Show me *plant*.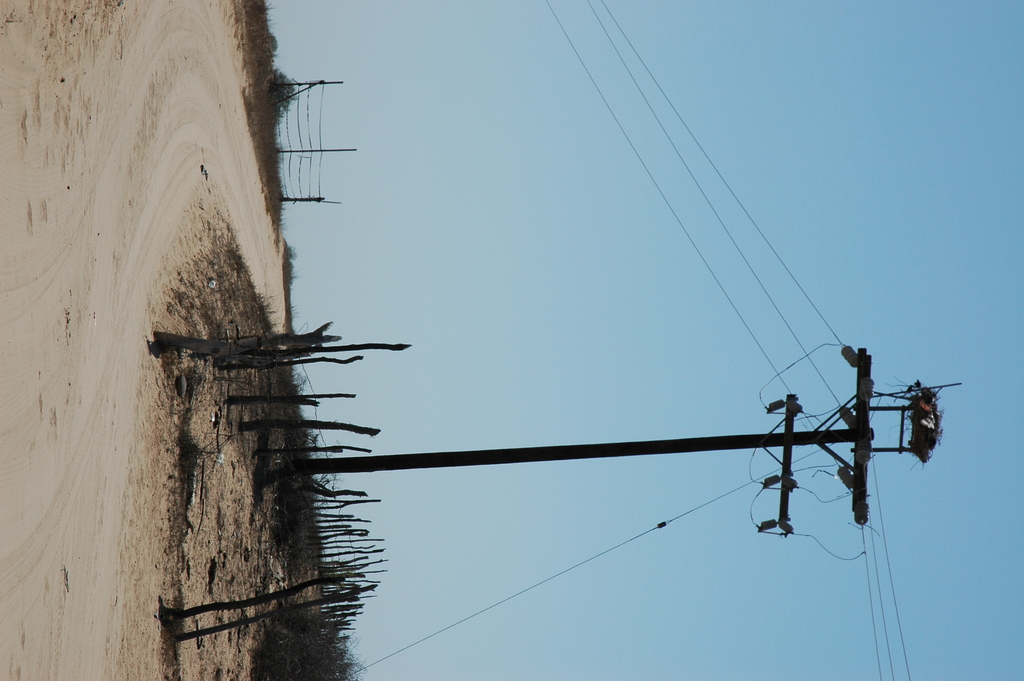
*plant* is here: [274,242,305,339].
